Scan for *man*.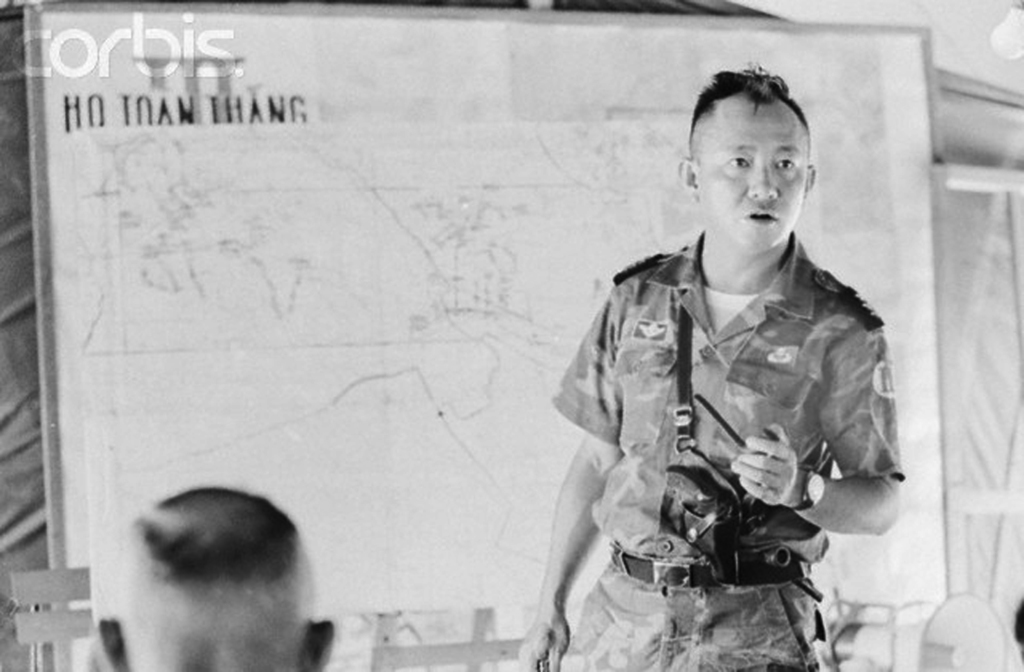
Scan result: (547, 80, 918, 670).
